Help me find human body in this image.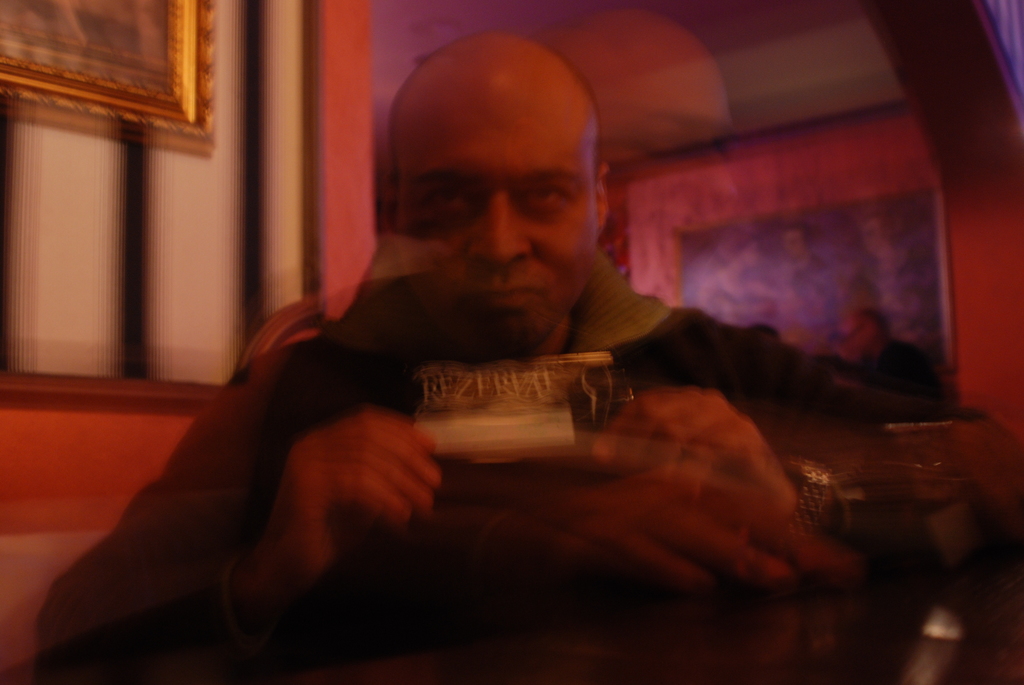
Found it: pyautogui.locateOnScreen(127, 105, 823, 654).
